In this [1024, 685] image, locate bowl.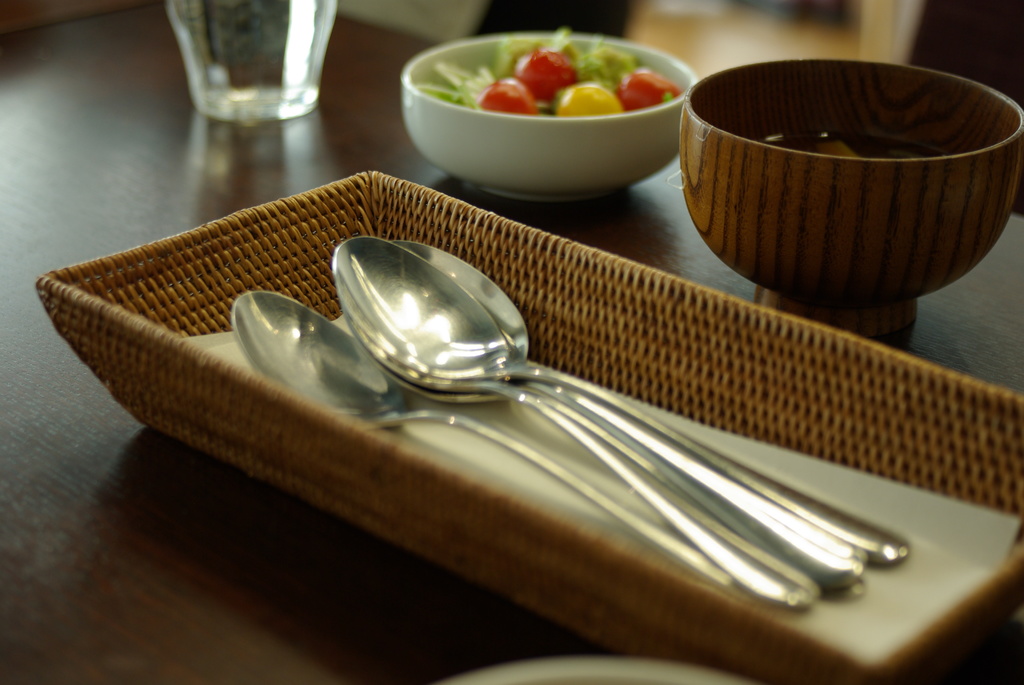
Bounding box: rect(400, 31, 696, 205).
